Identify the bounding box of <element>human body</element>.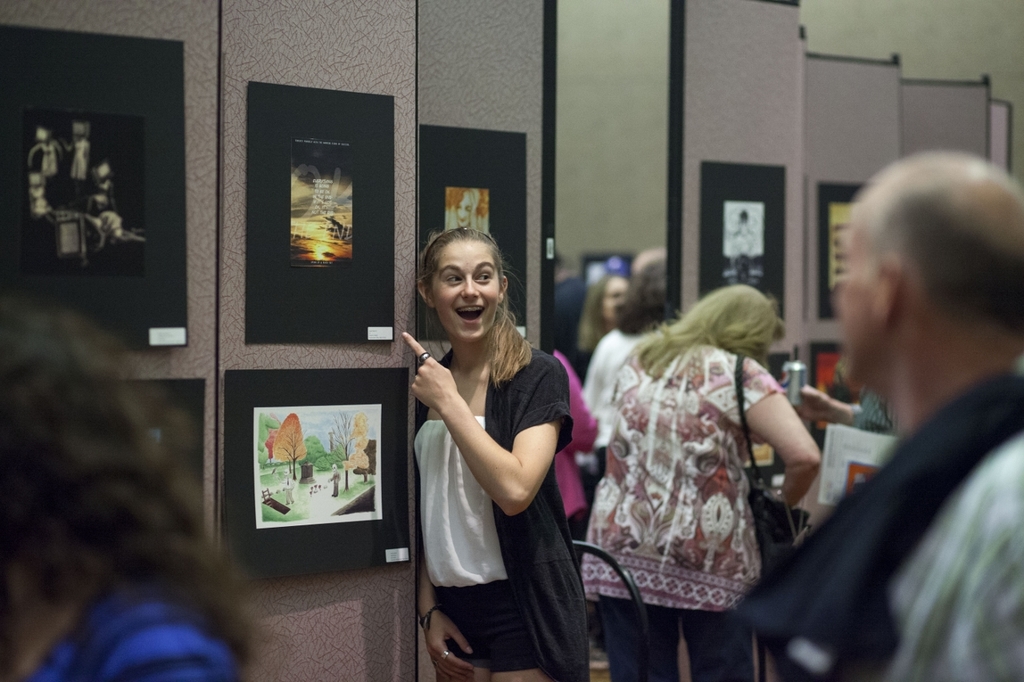
bbox=[577, 319, 662, 473].
